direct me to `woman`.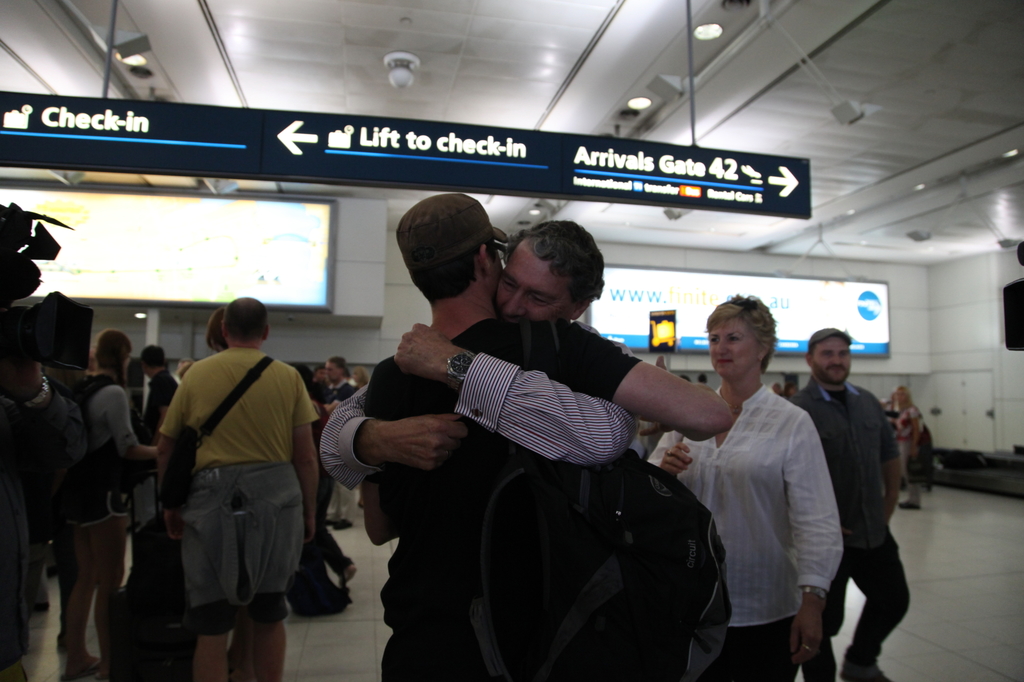
Direction: box(70, 326, 157, 681).
